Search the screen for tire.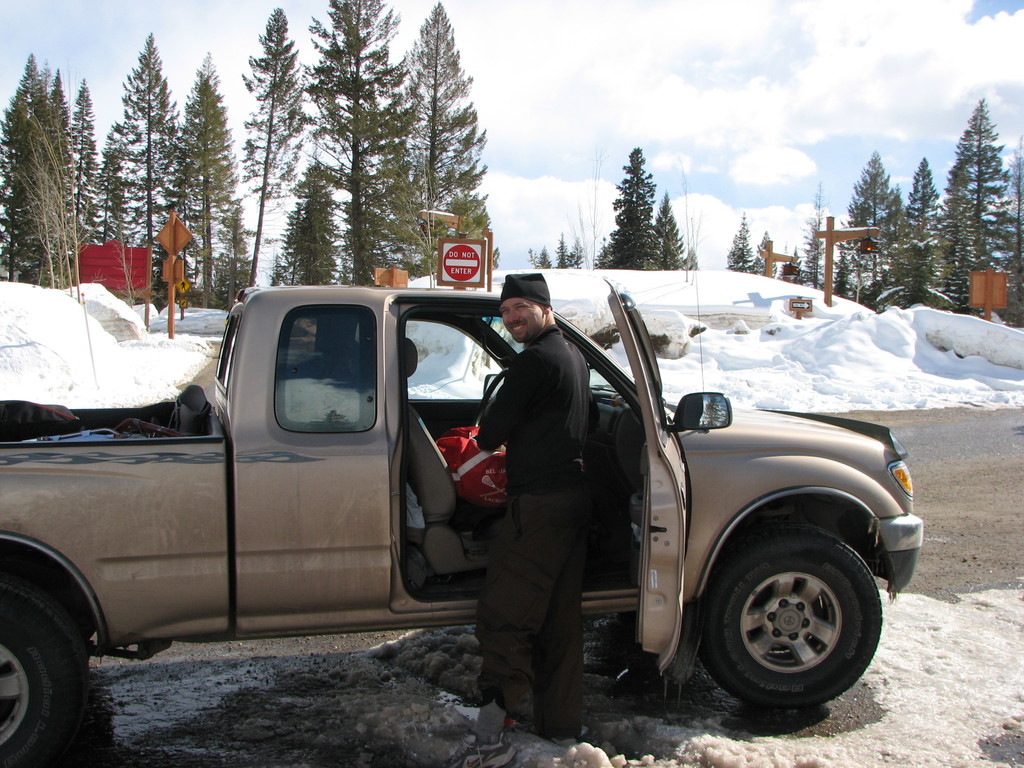
Found at {"left": 692, "top": 516, "right": 882, "bottom": 713}.
